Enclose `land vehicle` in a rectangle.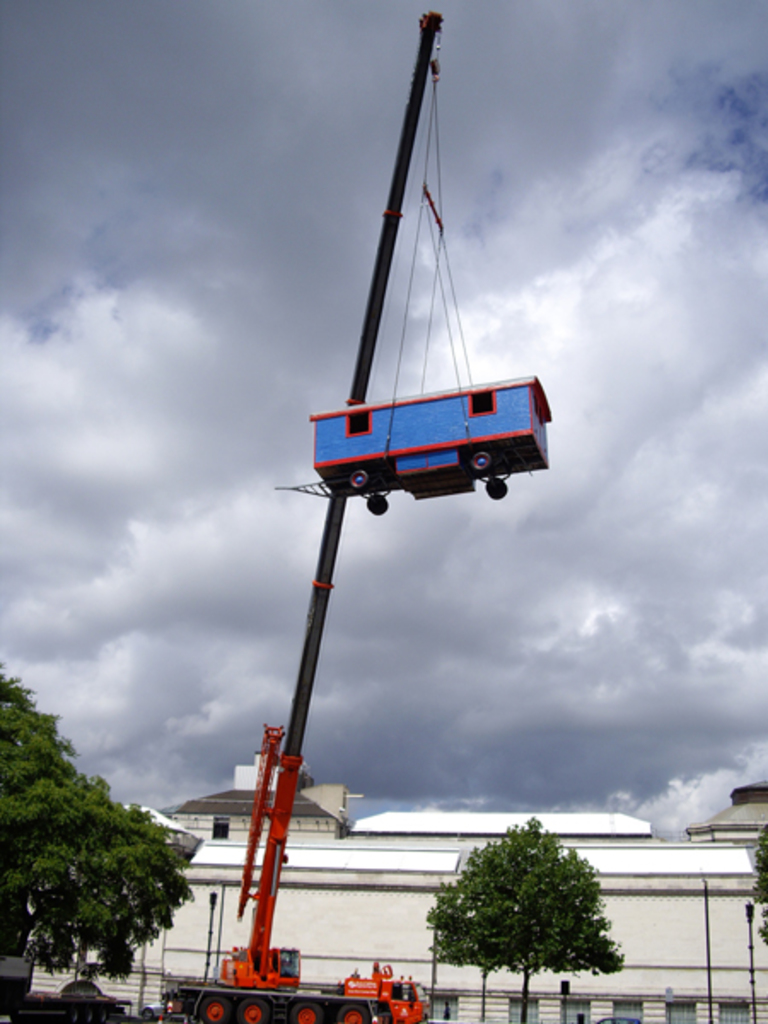
[x1=172, y1=12, x2=432, y2=1021].
